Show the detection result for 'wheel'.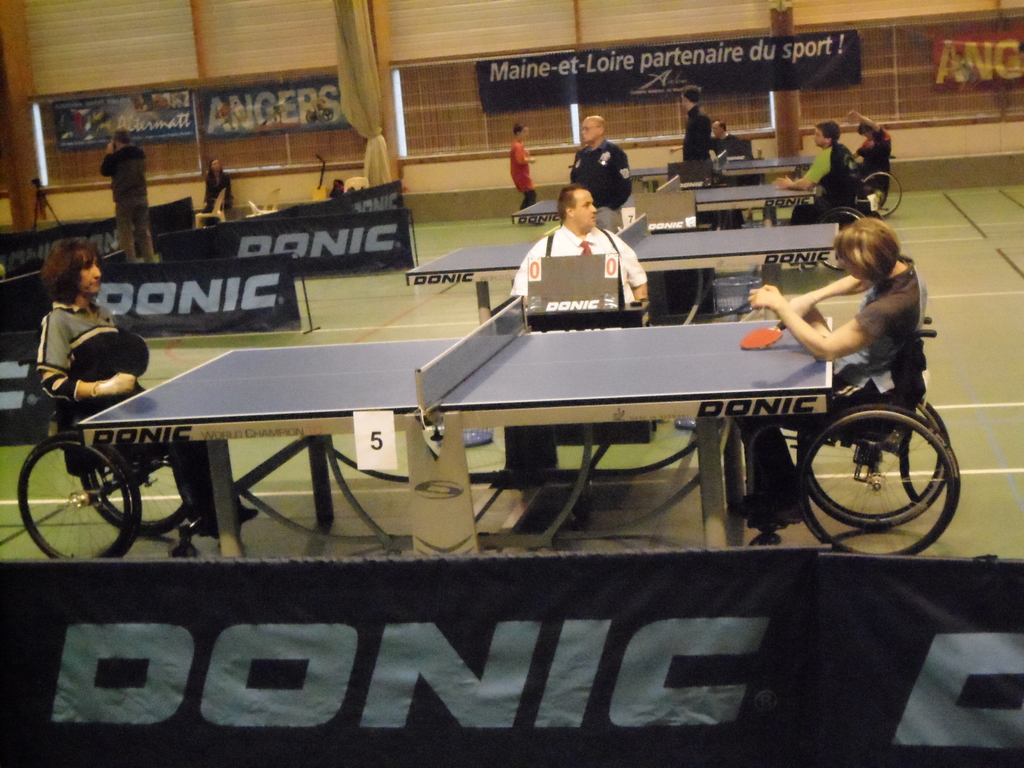
box=[816, 208, 868, 271].
